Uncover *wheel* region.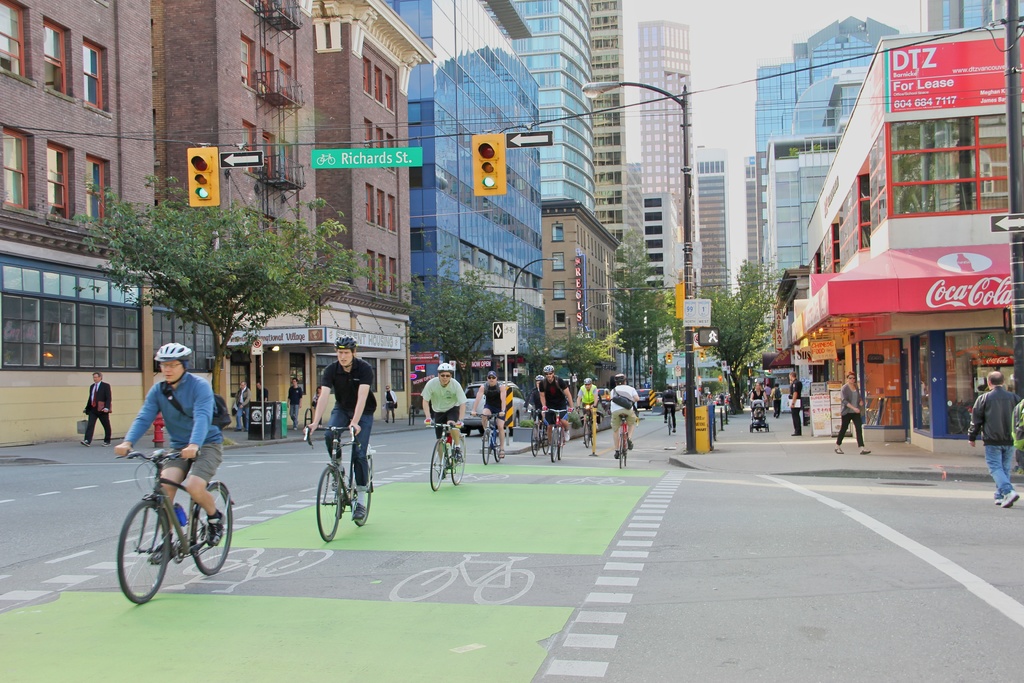
Uncovered: region(530, 425, 539, 457).
